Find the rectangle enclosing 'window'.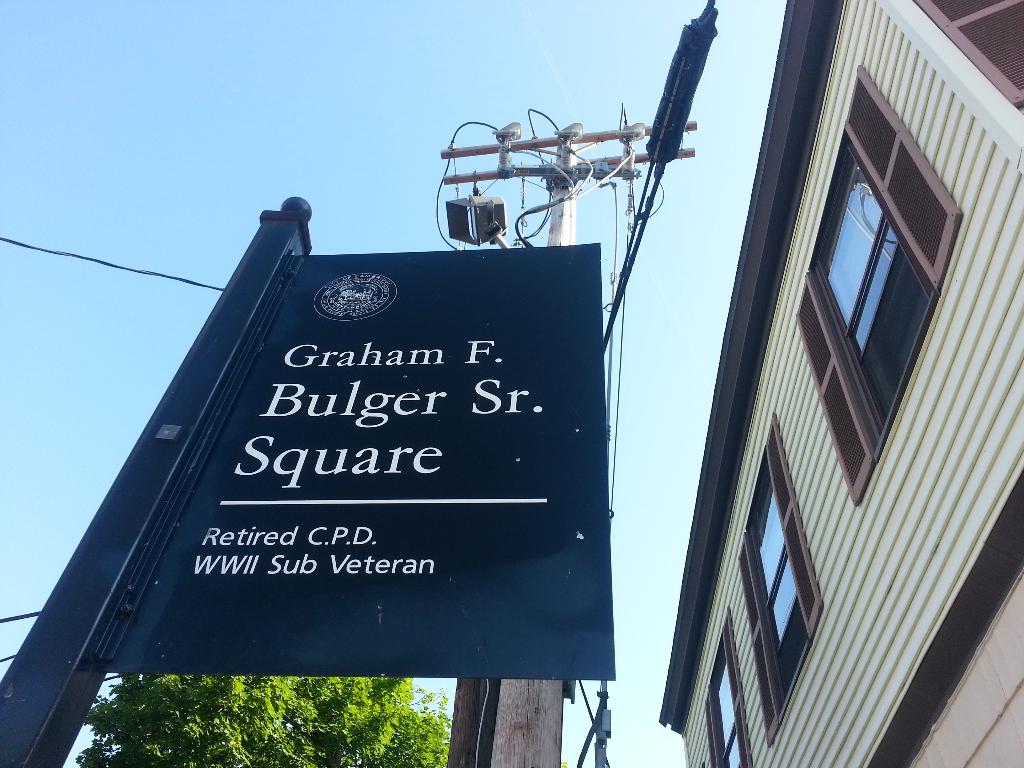
l=796, t=63, r=968, b=500.
